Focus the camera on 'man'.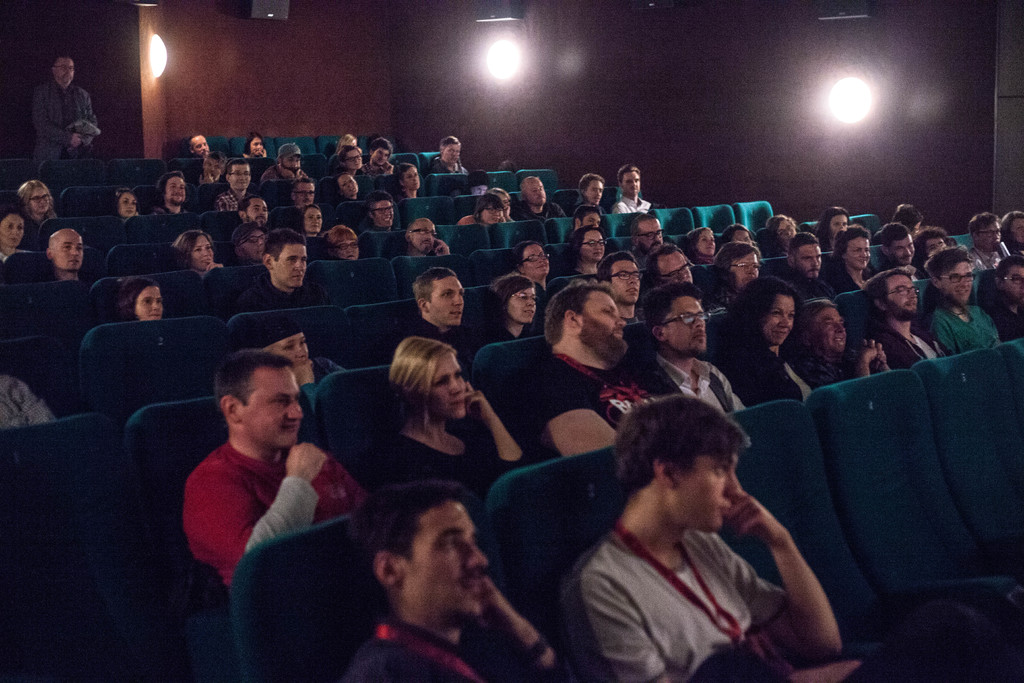
Focus region: l=701, t=239, r=766, b=311.
